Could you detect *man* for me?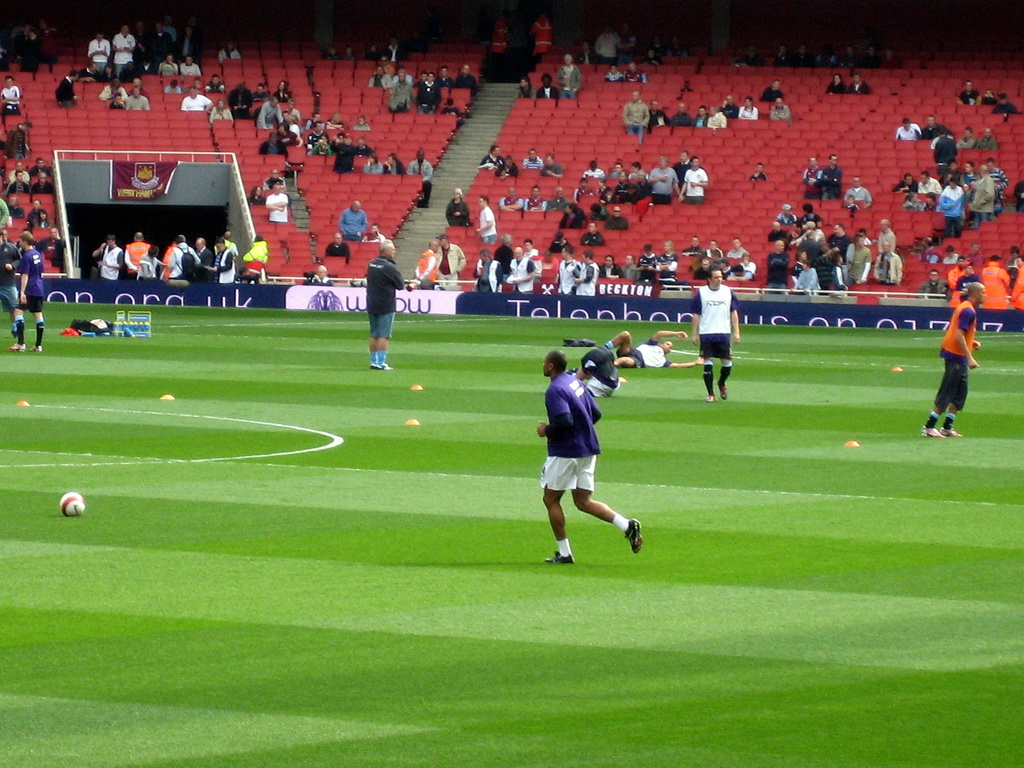
Detection result: [765, 241, 788, 295].
